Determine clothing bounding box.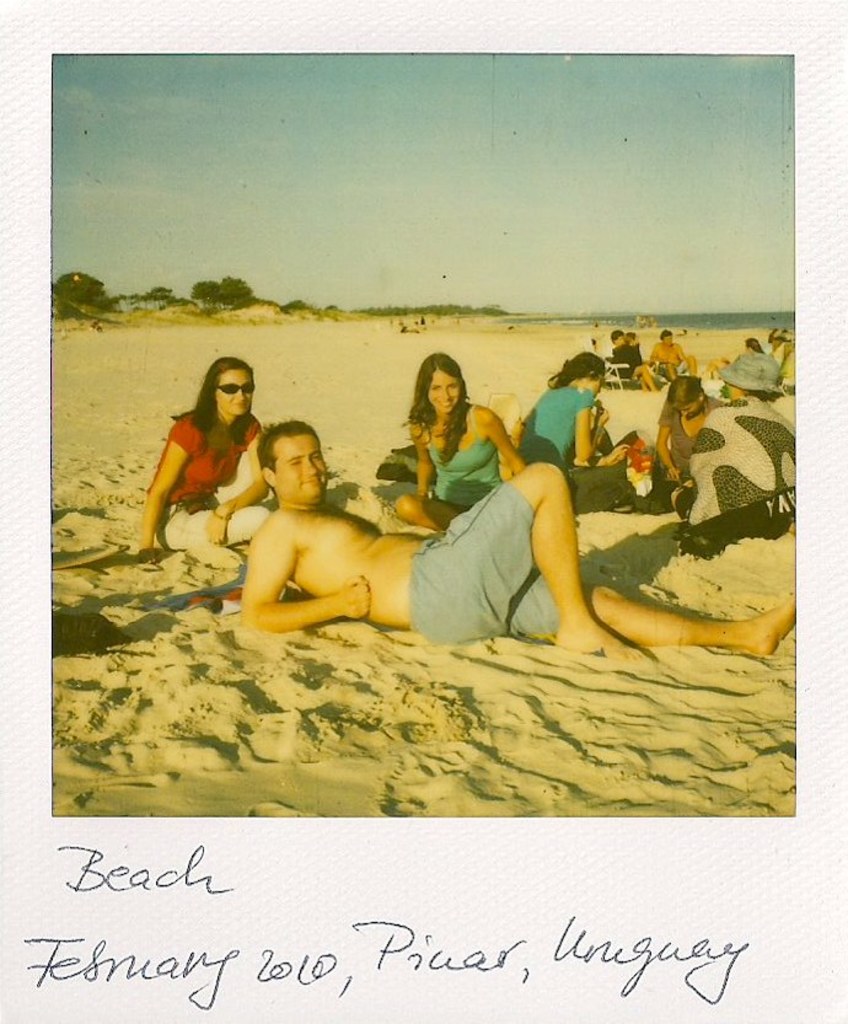
Determined: box=[419, 402, 500, 519].
